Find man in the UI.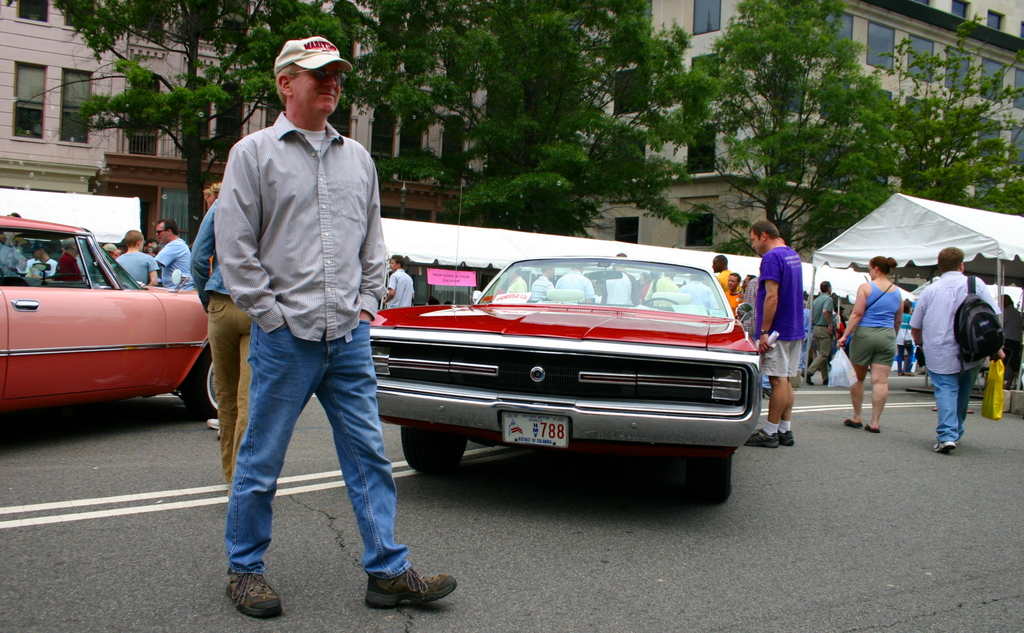
UI element at (x1=188, y1=49, x2=403, y2=601).
